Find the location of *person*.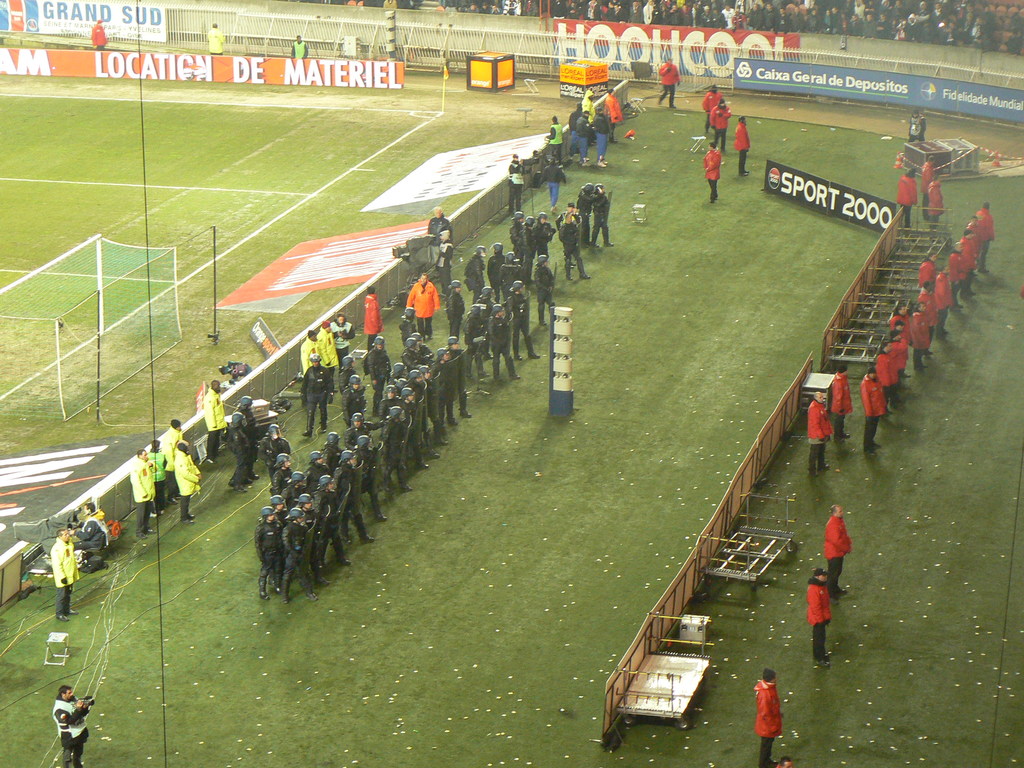
Location: [left=150, top=438, right=170, bottom=508].
